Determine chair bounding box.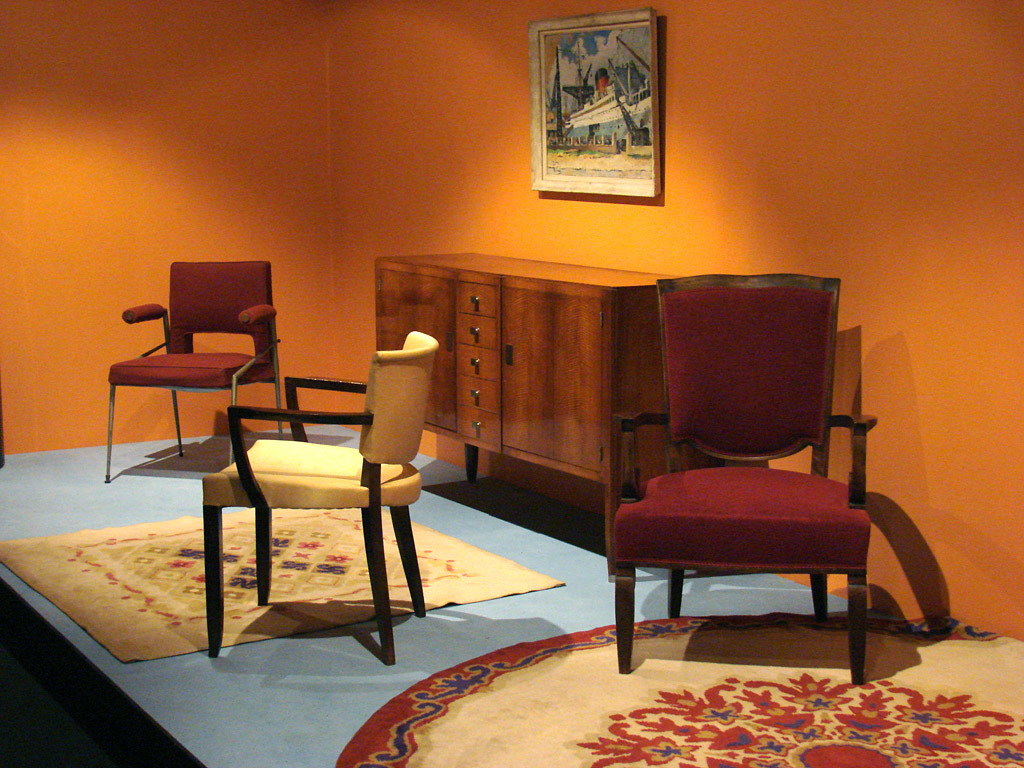
Determined: 172 321 435 672.
